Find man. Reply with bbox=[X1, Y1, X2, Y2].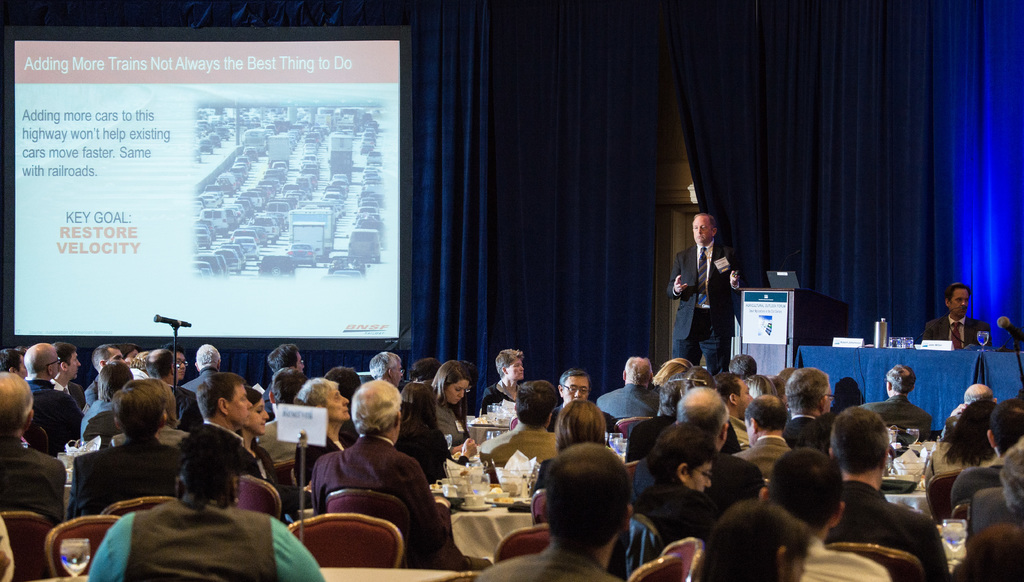
bbox=[191, 359, 292, 490].
